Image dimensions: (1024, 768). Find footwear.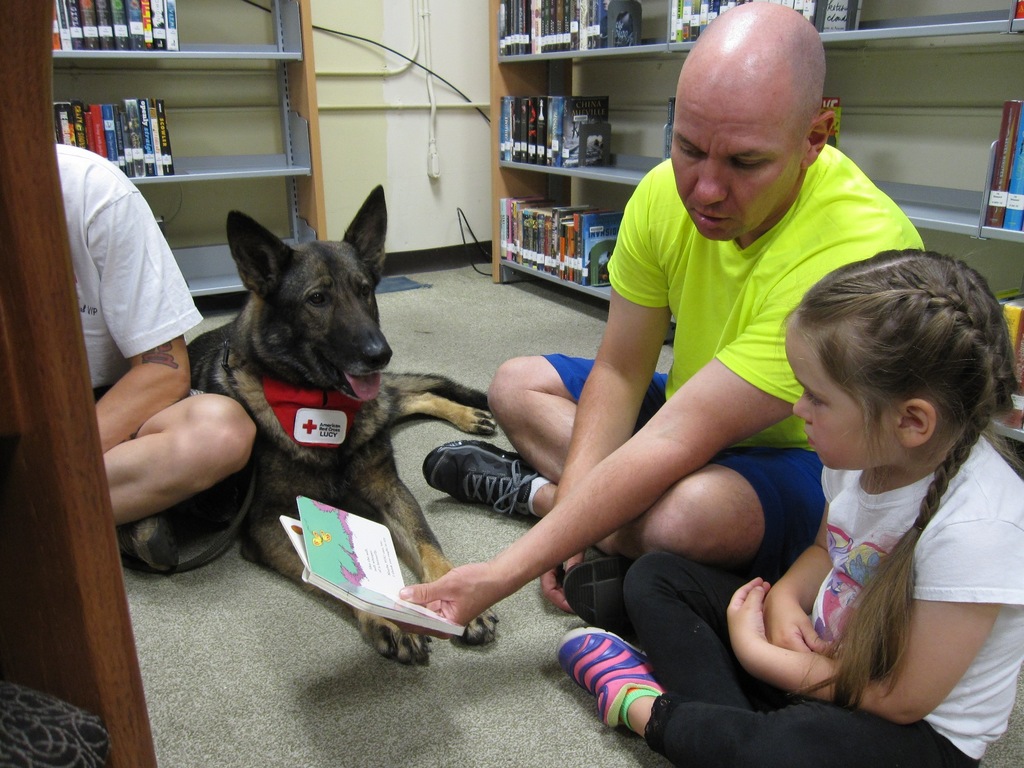
select_region(115, 505, 184, 577).
